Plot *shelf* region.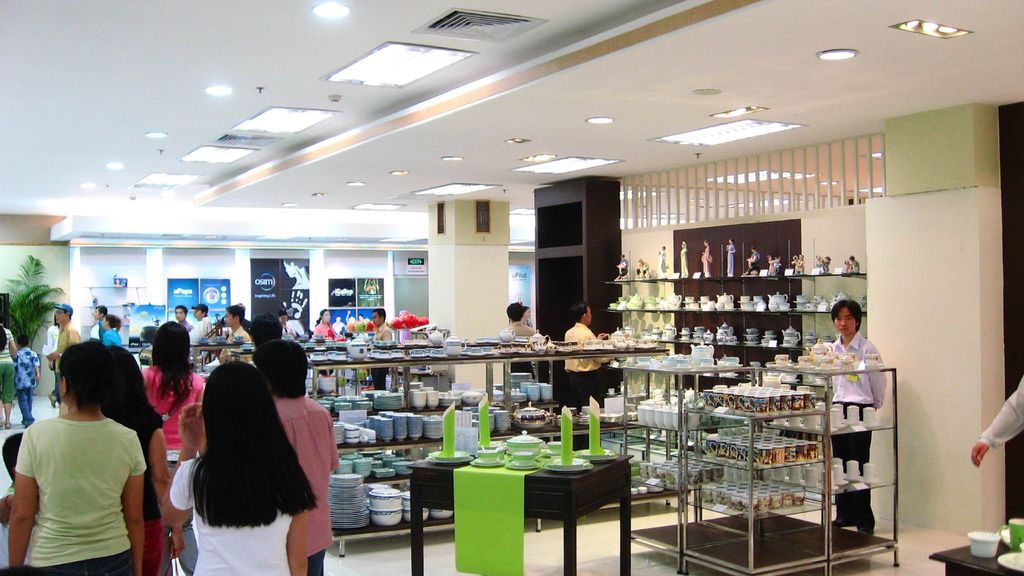
Plotted at rect(725, 239, 810, 279).
